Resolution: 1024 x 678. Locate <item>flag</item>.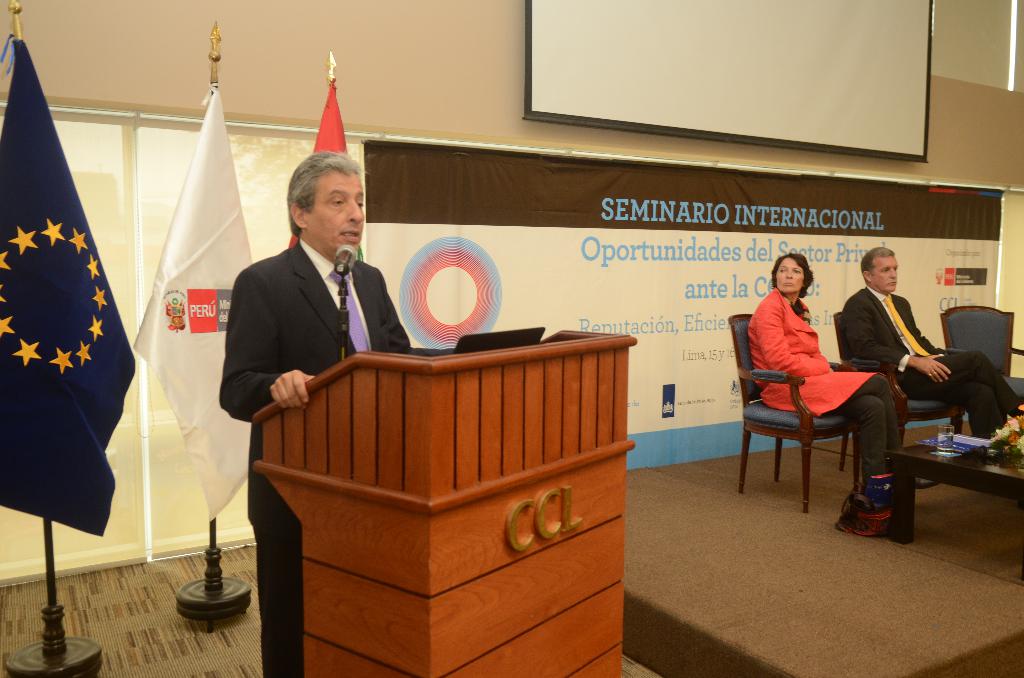
locate(8, 27, 133, 642).
